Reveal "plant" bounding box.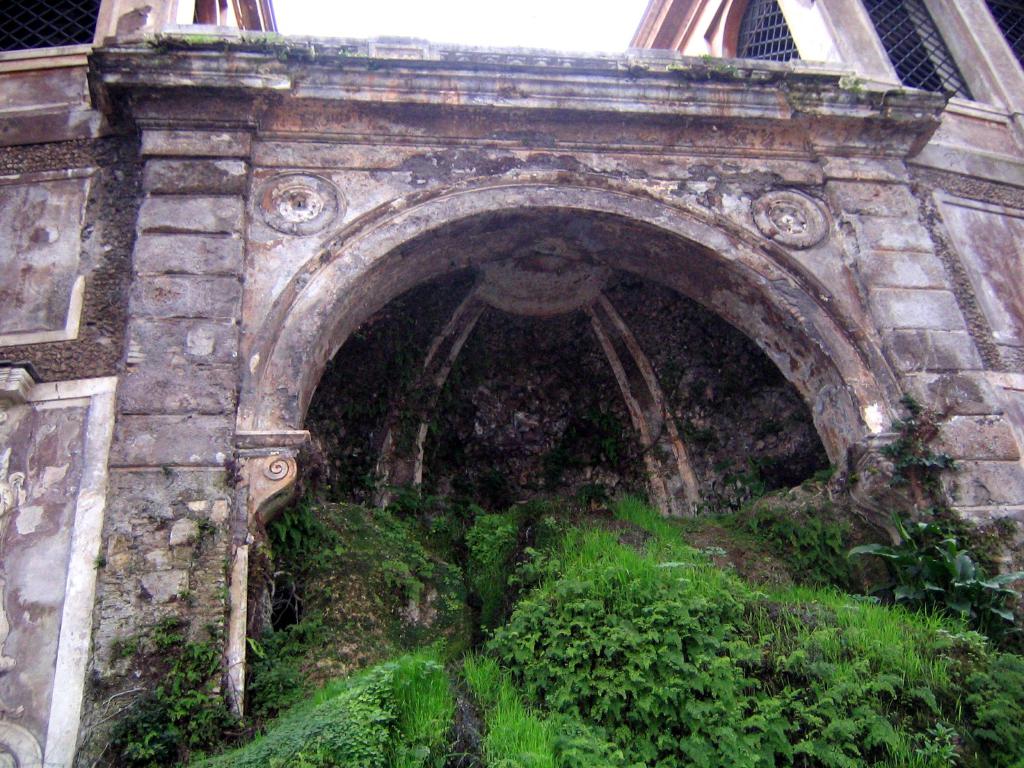
Revealed: l=175, t=588, r=203, b=609.
